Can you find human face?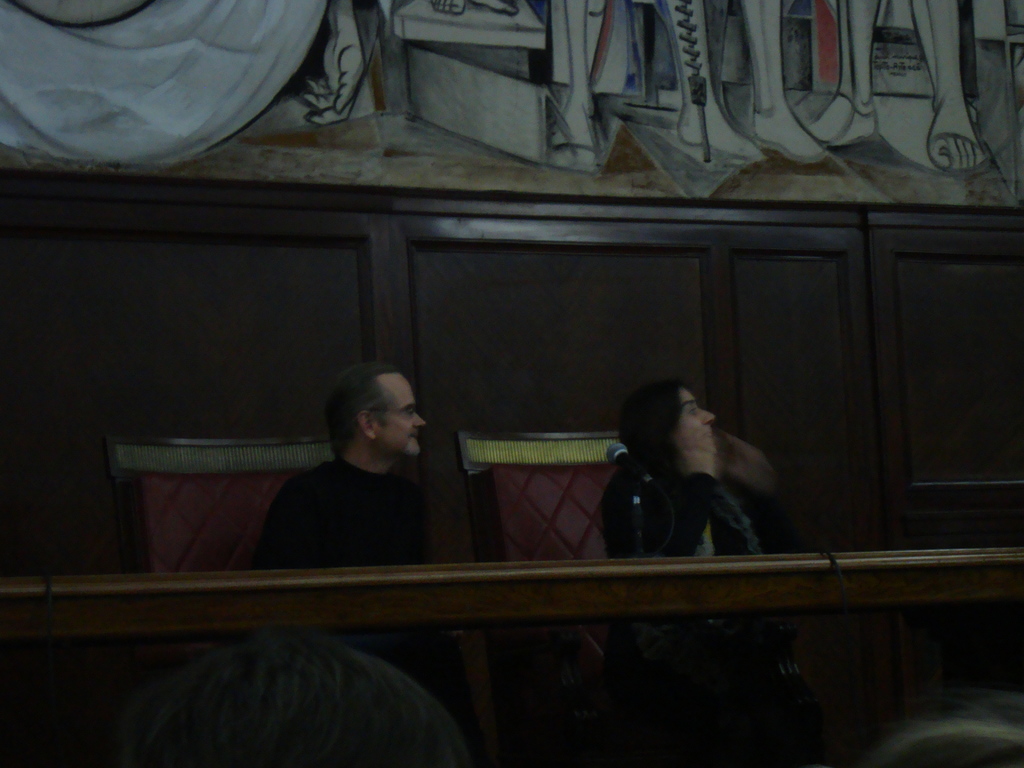
Yes, bounding box: [669, 387, 715, 457].
